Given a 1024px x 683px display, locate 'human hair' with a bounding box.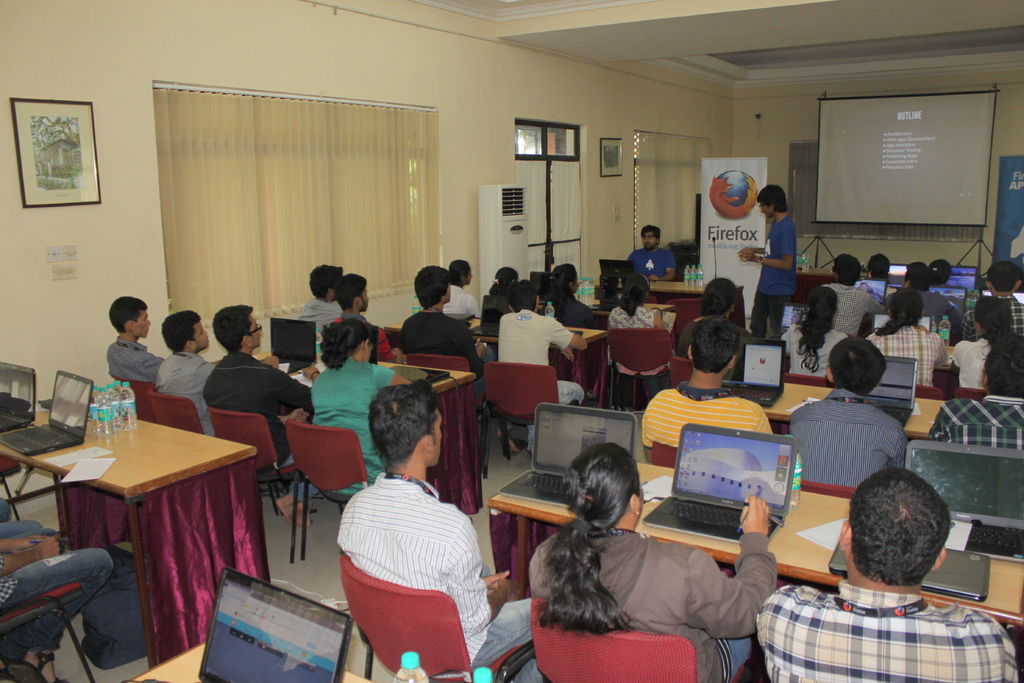
Located: {"left": 506, "top": 276, "right": 541, "bottom": 311}.
